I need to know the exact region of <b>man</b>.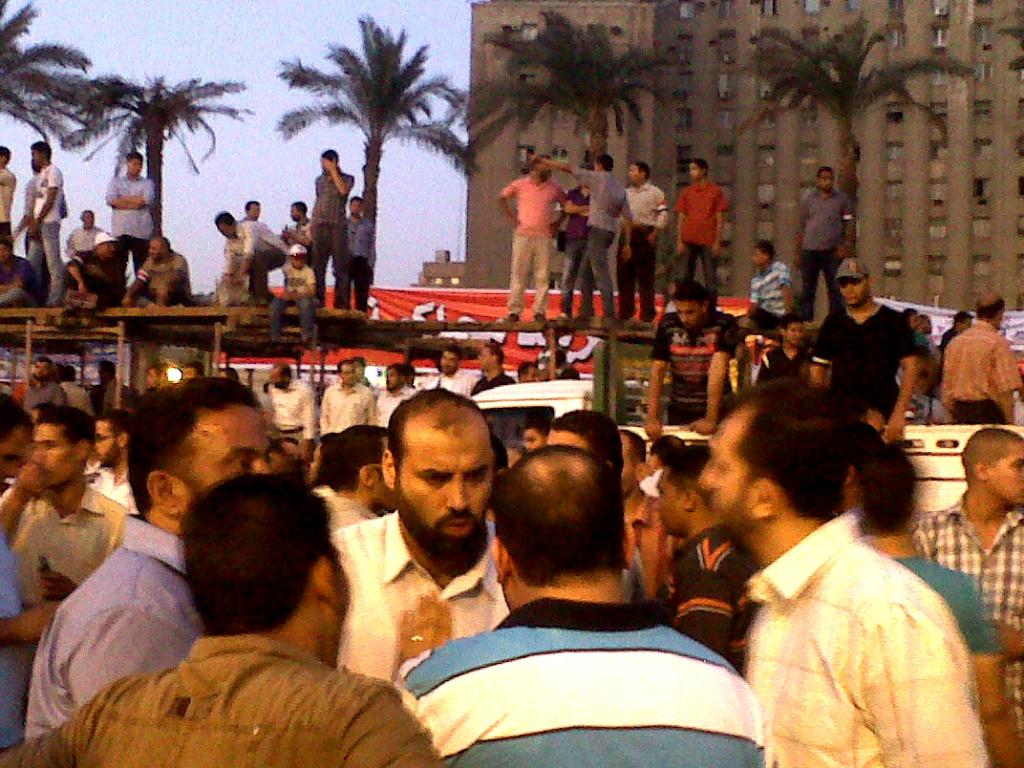
Region: bbox=[792, 163, 856, 324].
